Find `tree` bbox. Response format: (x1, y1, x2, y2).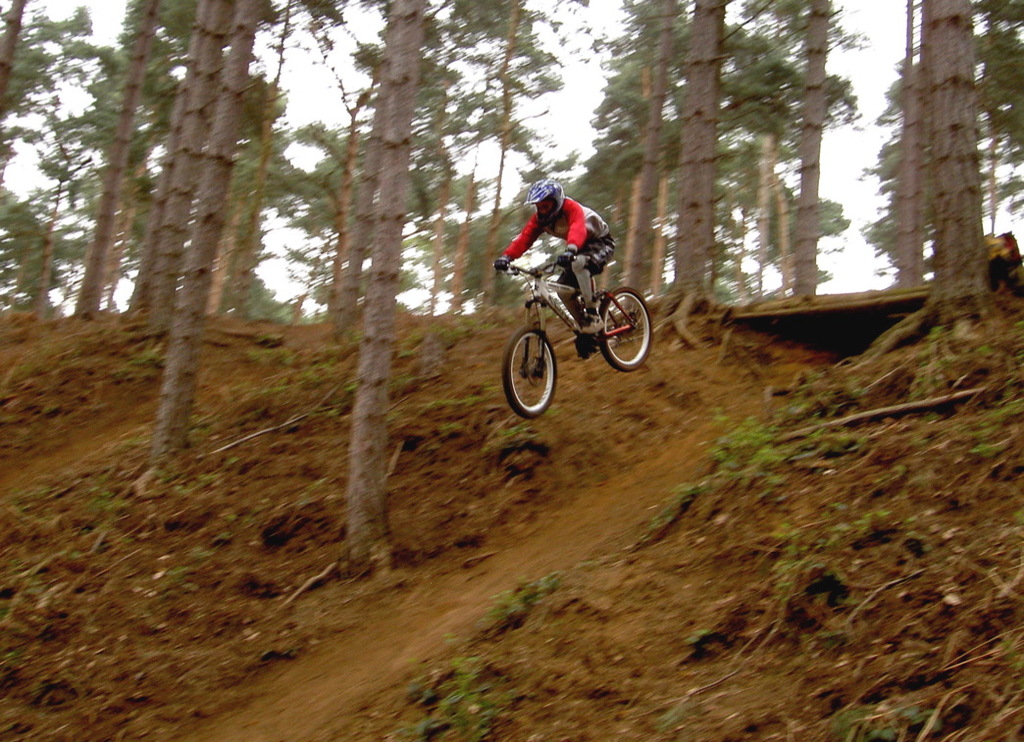
(415, 73, 466, 316).
